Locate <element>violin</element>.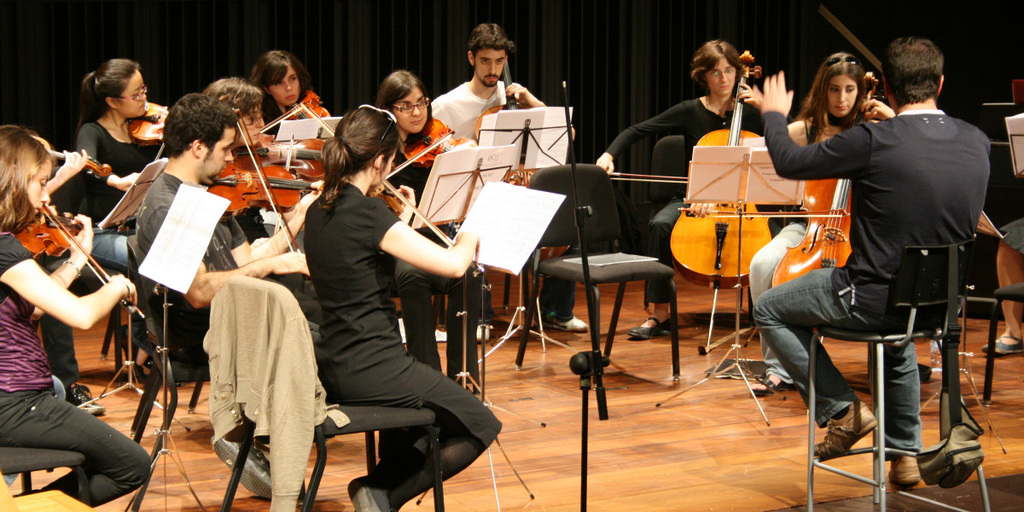
Bounding box: 236,102,319,172.
